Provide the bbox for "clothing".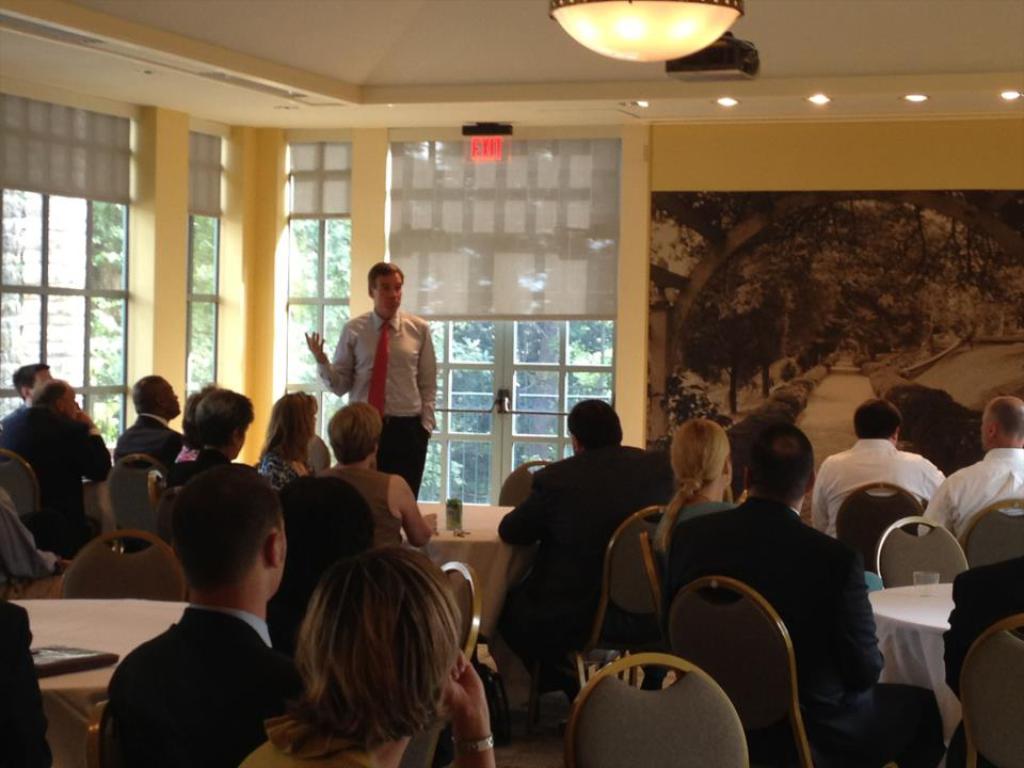
<box>816,430,935,550</box>.
